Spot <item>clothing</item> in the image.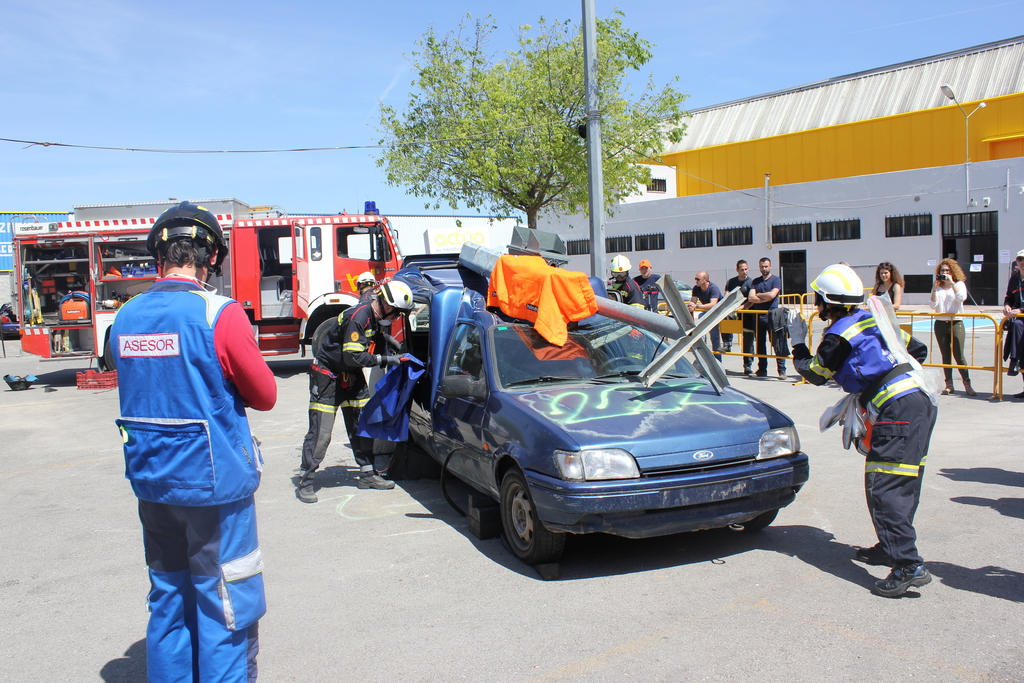
<item>clothing</item> found at {"left": 748, "top": 273, "right": 785, "bottom": 370}.
